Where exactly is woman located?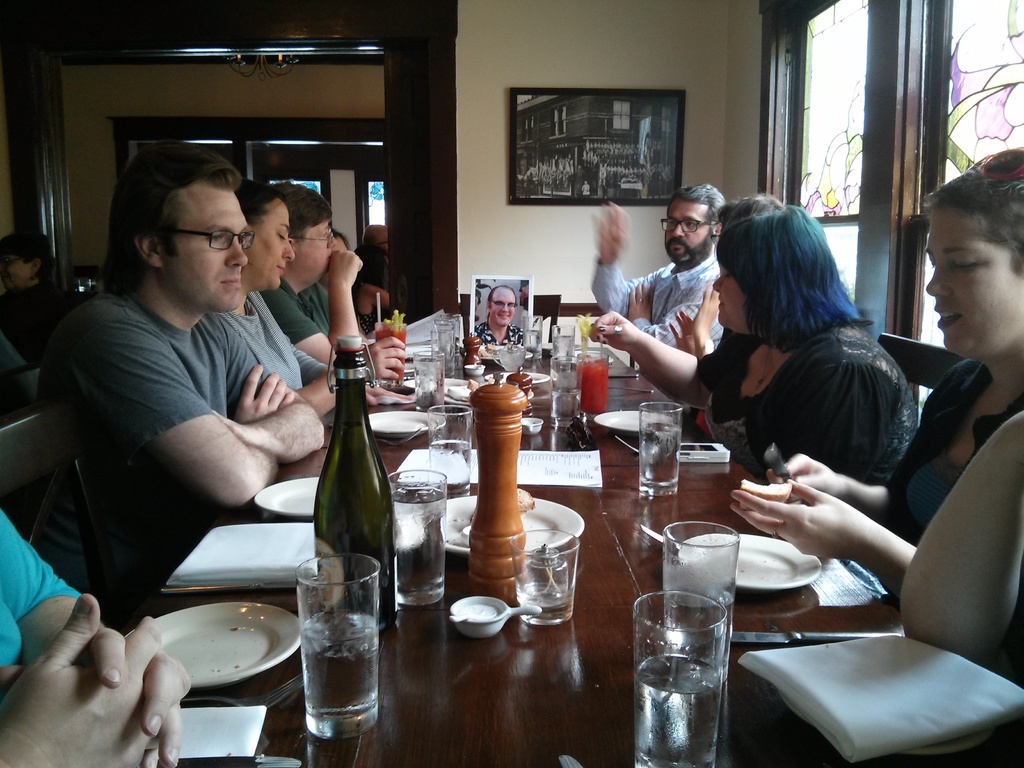
Its bounding box is bbox(721, 149, 1023, 604).
